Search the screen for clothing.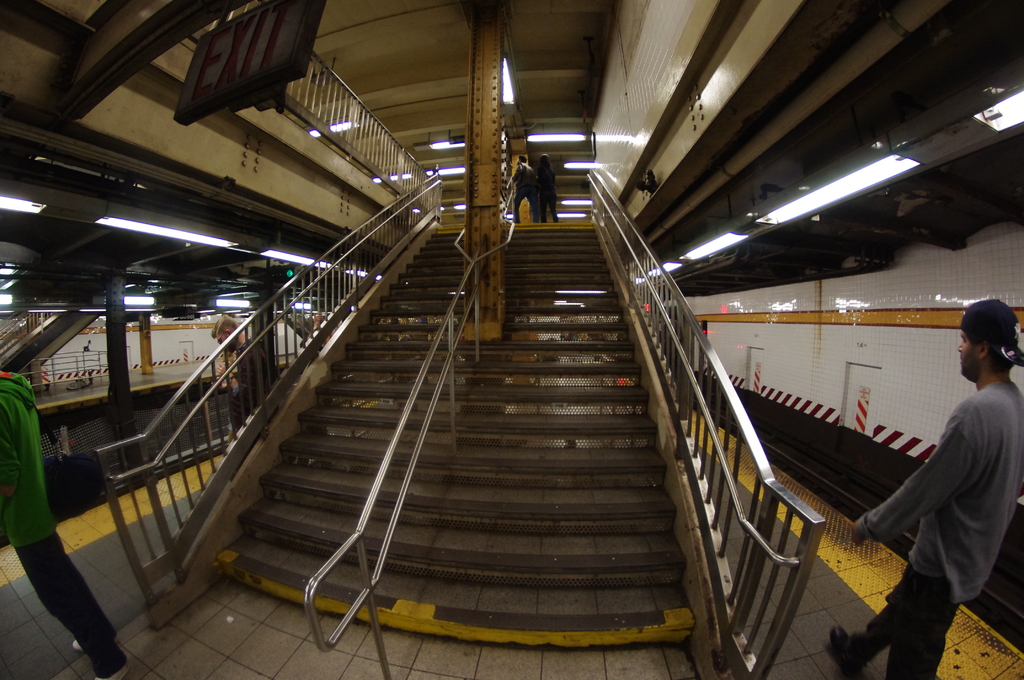
Found at [870, 352, 1023, 665].
